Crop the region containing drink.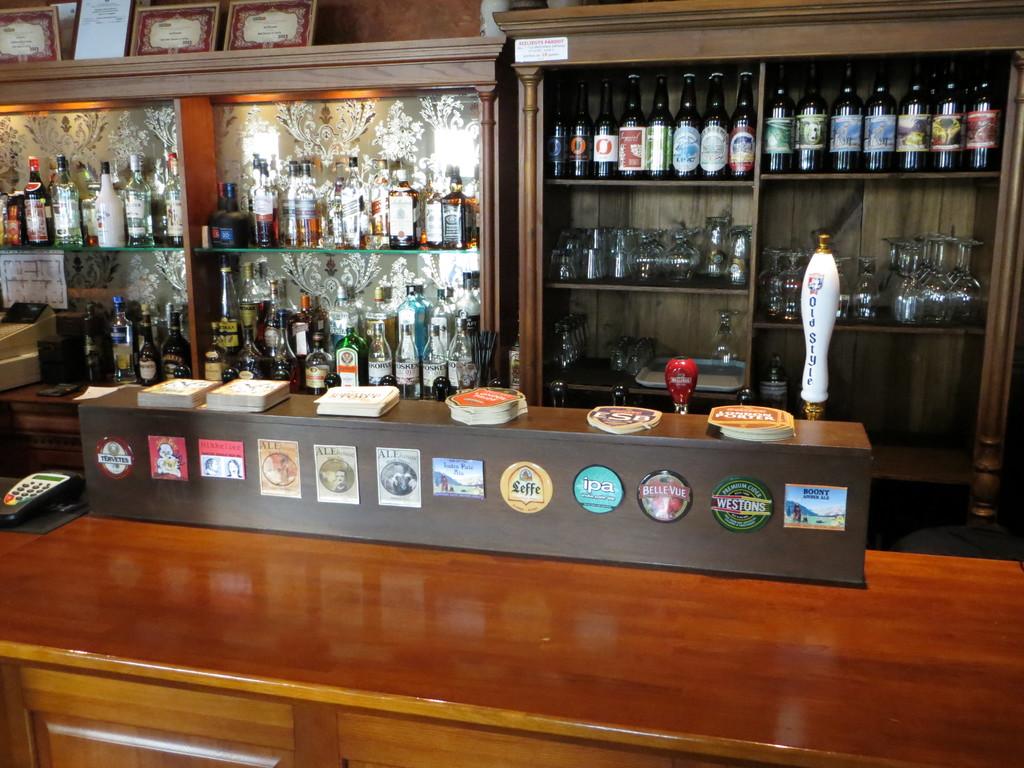
Crop region: bbox=[440, 175, 472, 253].
